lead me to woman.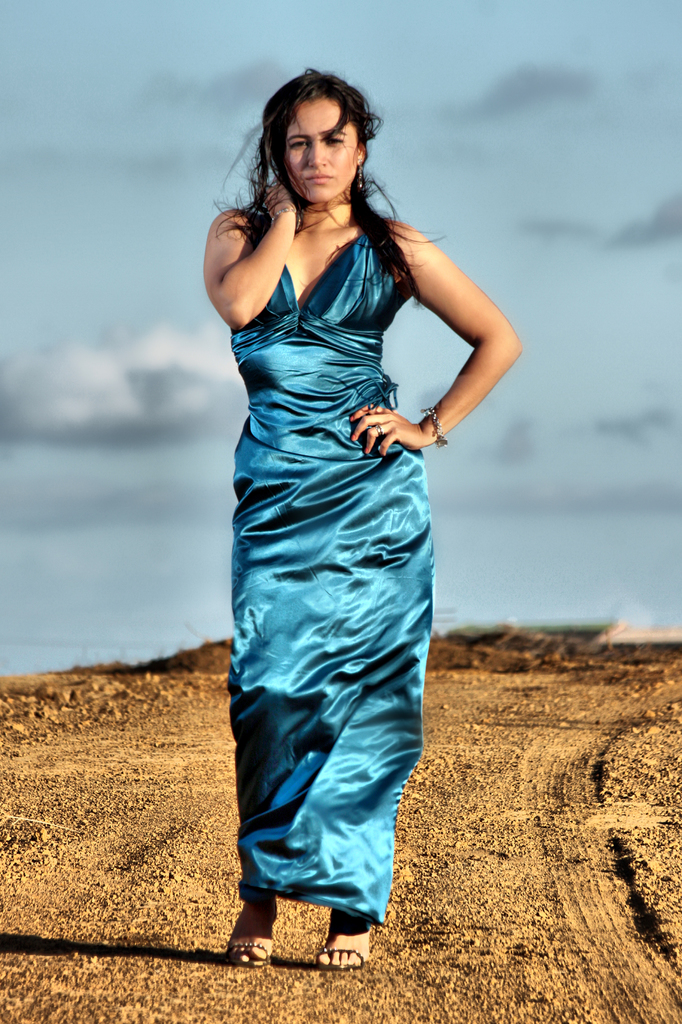
Lead to bbox(194, 28, 483, 972).
